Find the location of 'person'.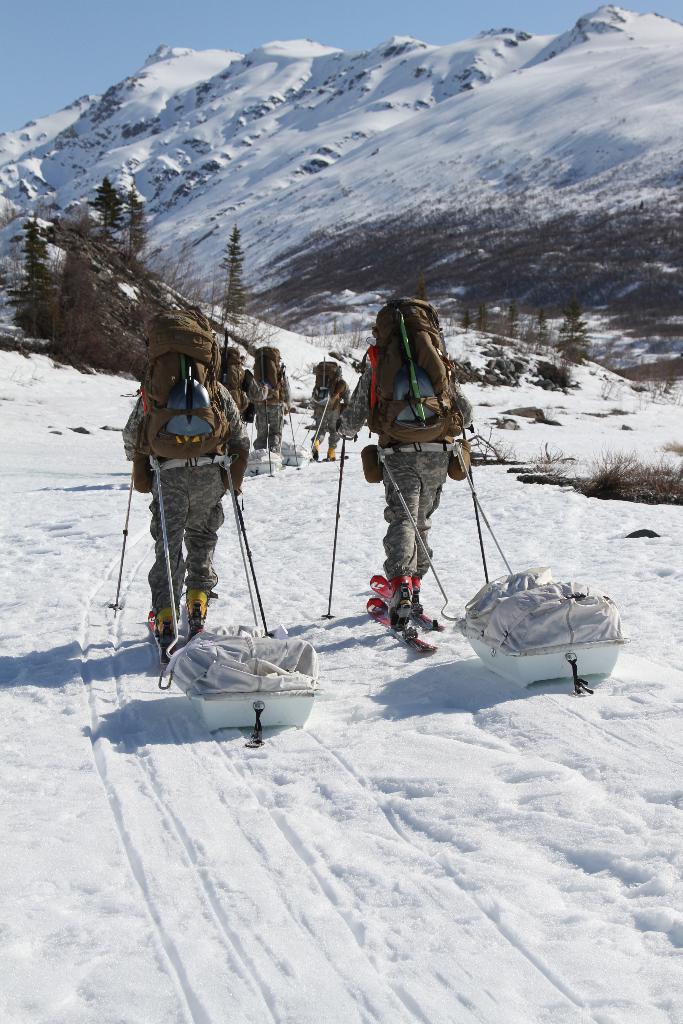
Location: locate(303, 361, 345, 468).
